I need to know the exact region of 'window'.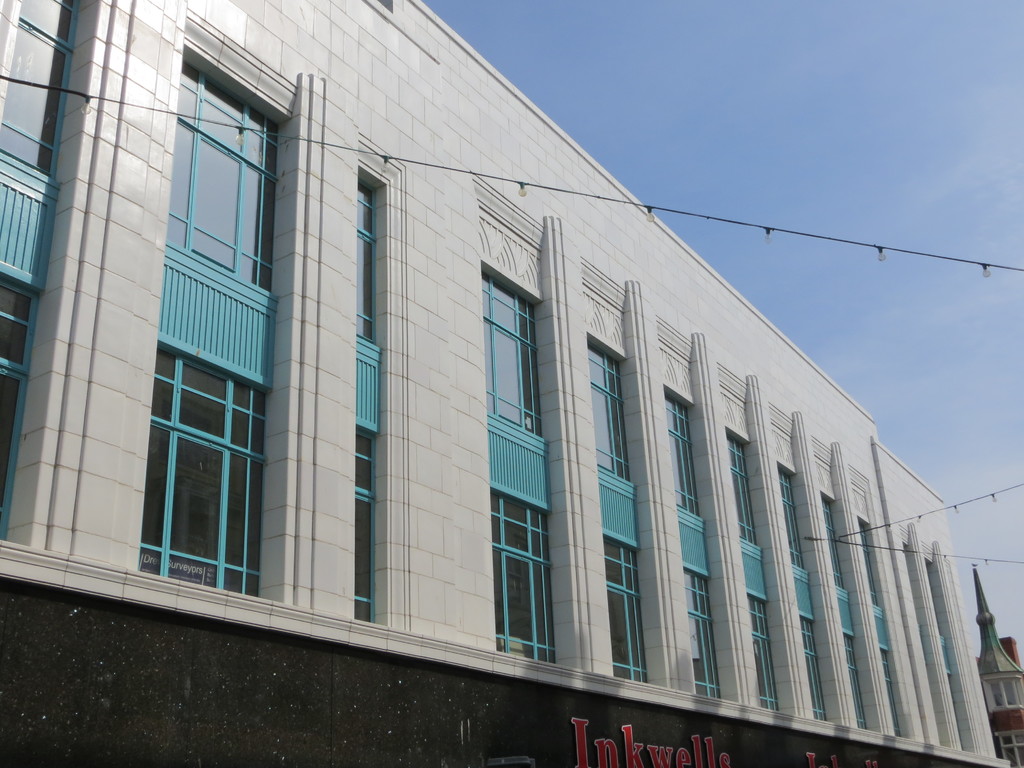
Region: [x1=588, y1=344, x2=648, y2=685].
